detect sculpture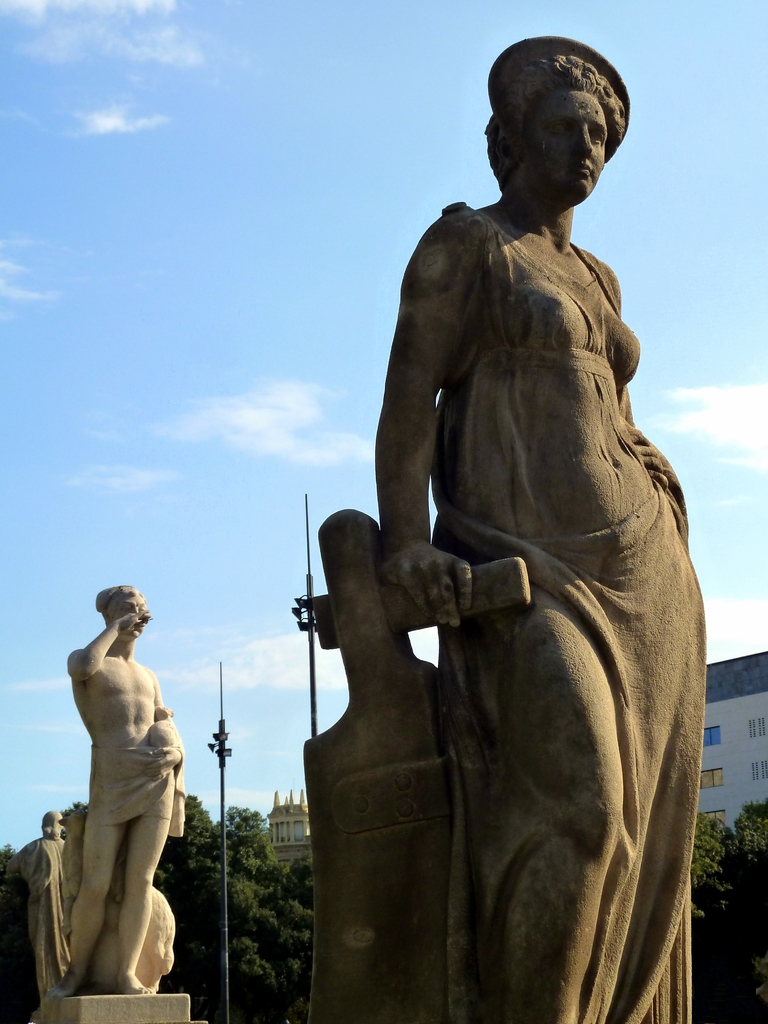
box(61, 579, 209, 1023)
